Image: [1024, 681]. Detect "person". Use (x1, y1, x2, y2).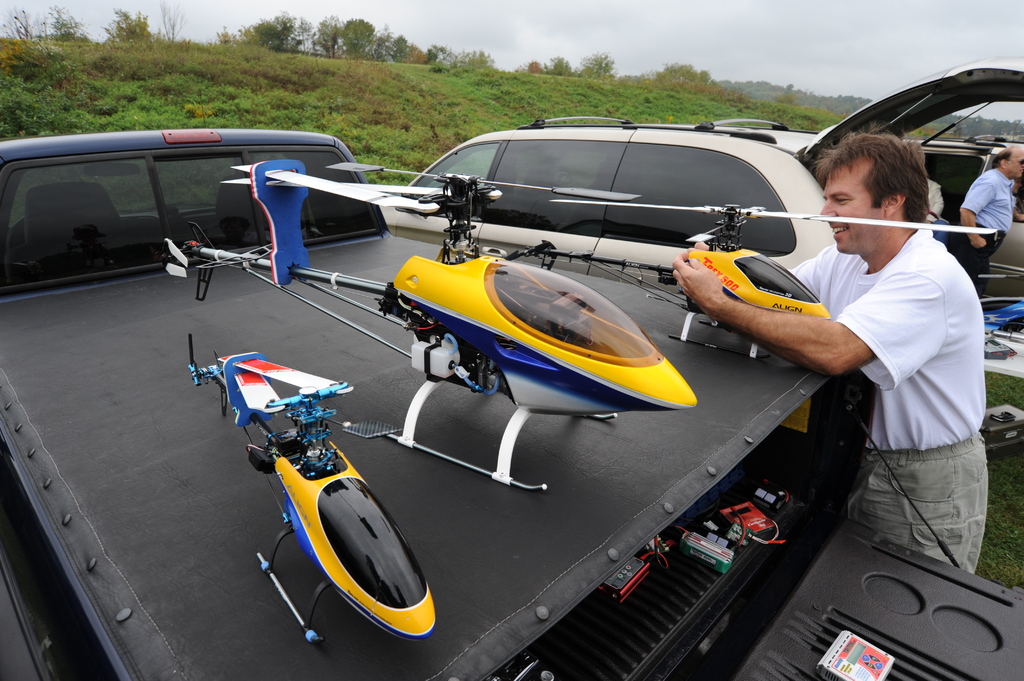
(801, 79, 995, 640).
